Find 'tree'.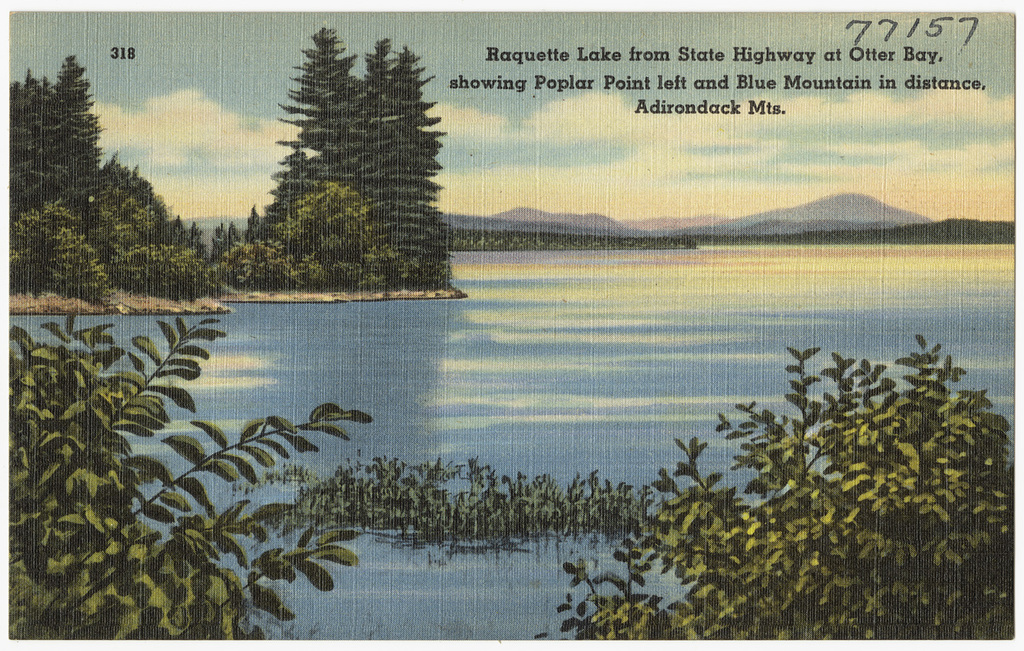
detection(6, 311, 378, 640).
